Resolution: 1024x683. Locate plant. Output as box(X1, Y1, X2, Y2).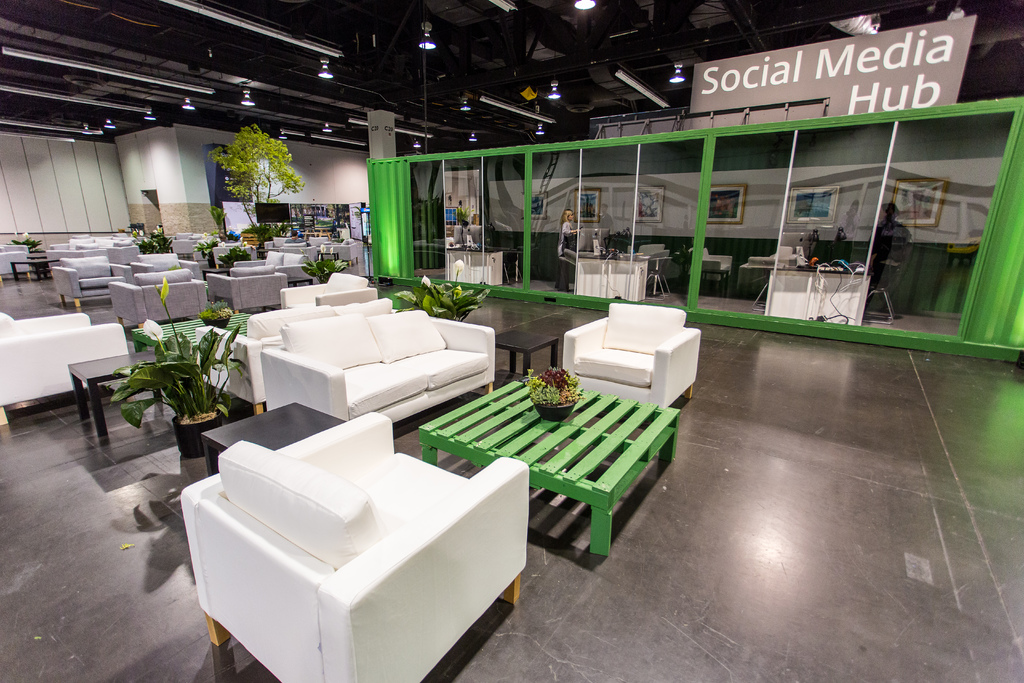
box(213, 201, 231, 244).
